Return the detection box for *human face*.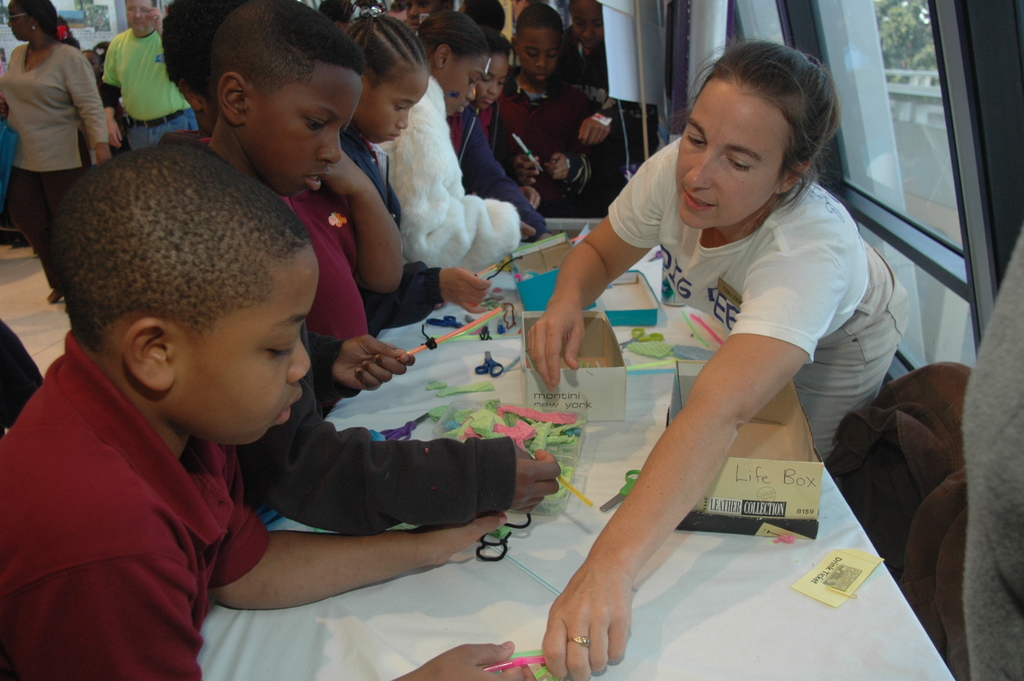
(x1=516, y1=26, x2=559, y2=84).
